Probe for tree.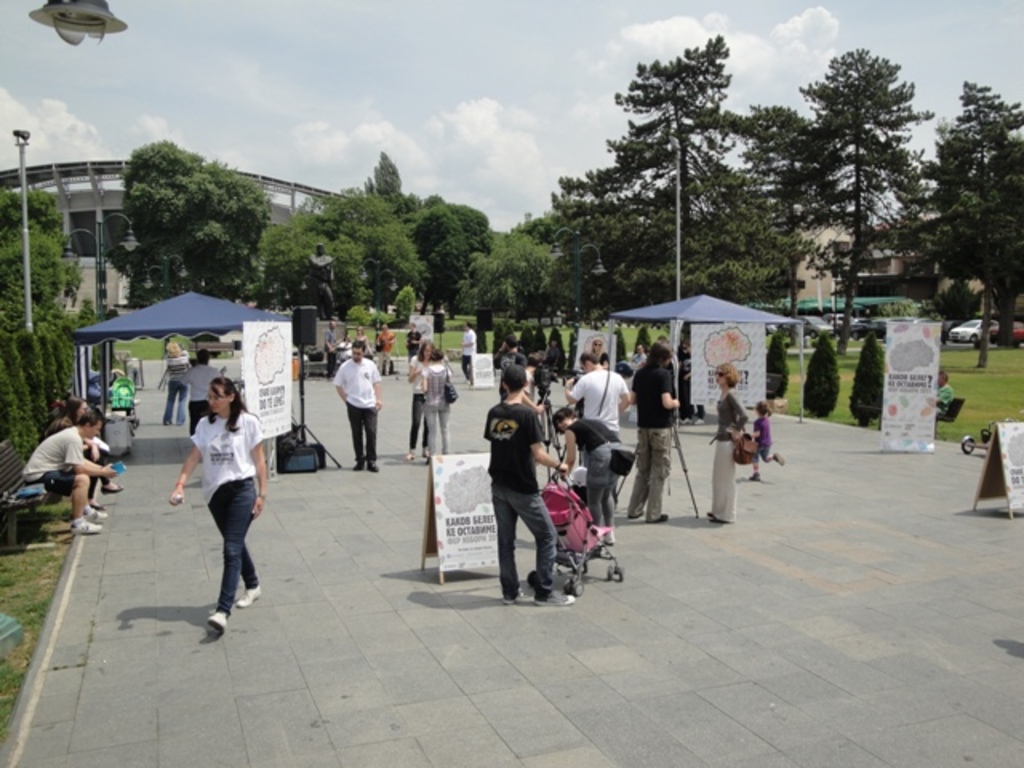
Probe result: (782,53,928,362).
